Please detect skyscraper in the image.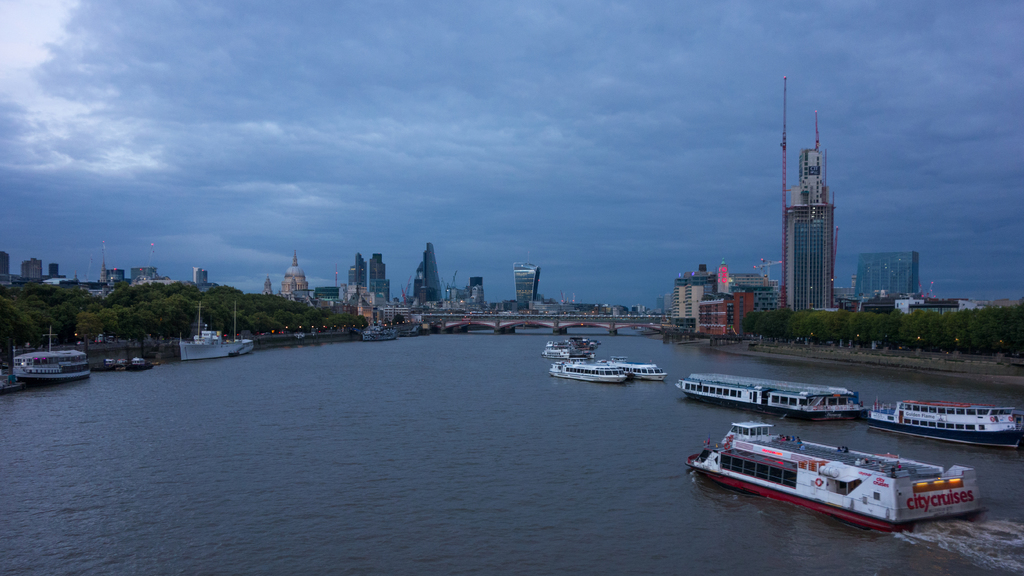
rect(779, 147, 837, 315).
